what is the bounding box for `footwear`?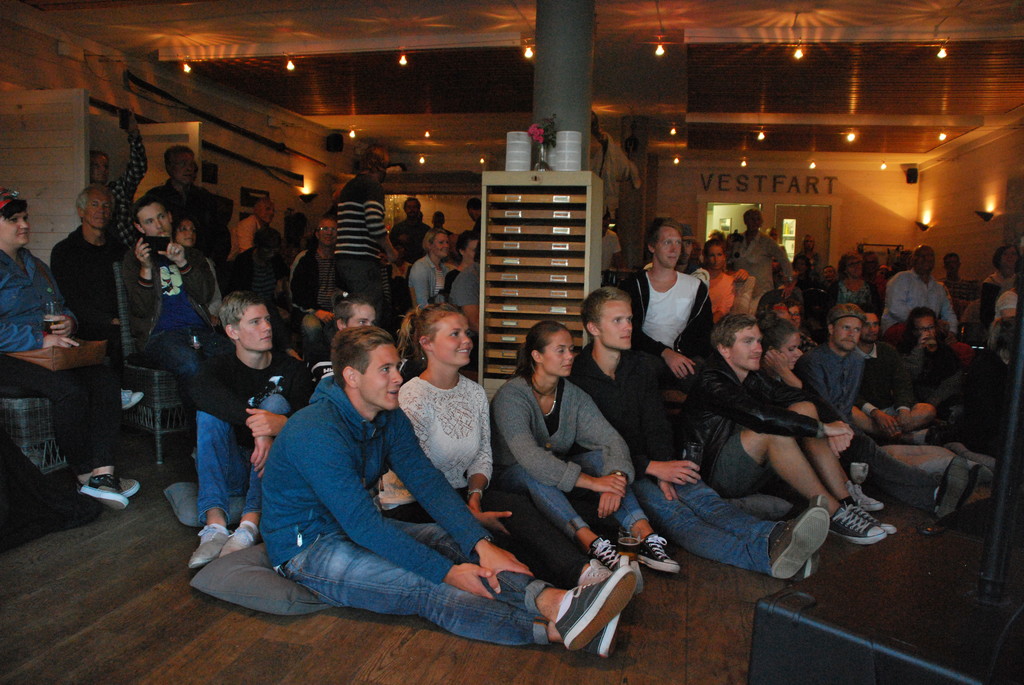
574, 553, 625, 659.
